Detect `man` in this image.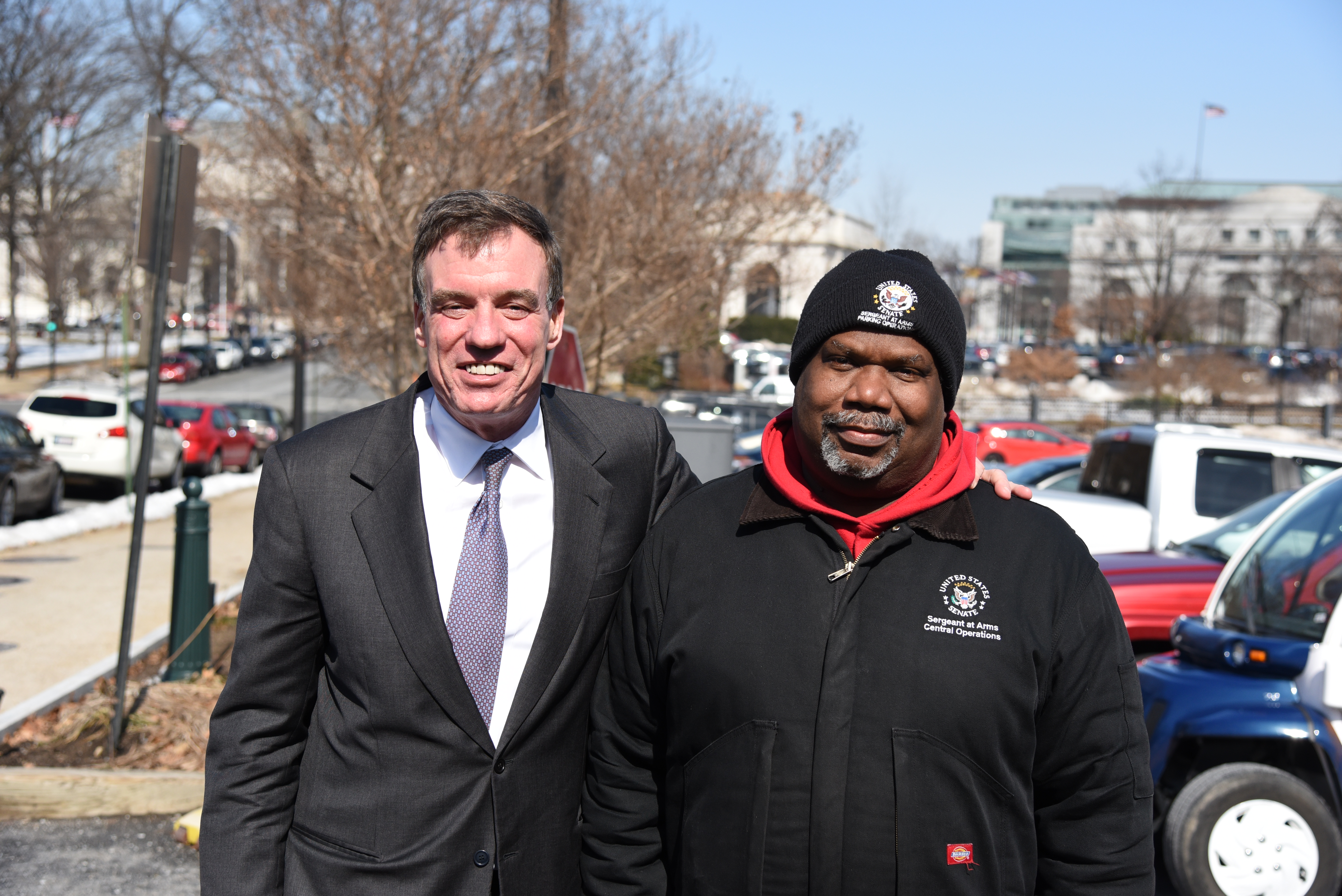
Detection: (44, 43, 157, 200).
